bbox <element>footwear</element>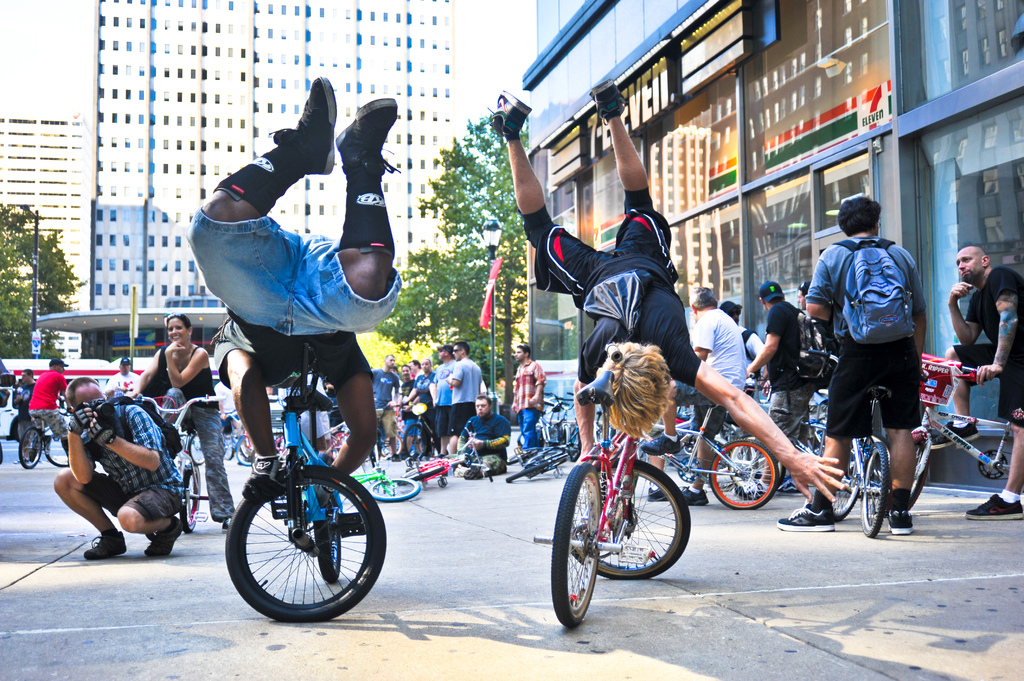
box=[400, 454, 410, 466]
